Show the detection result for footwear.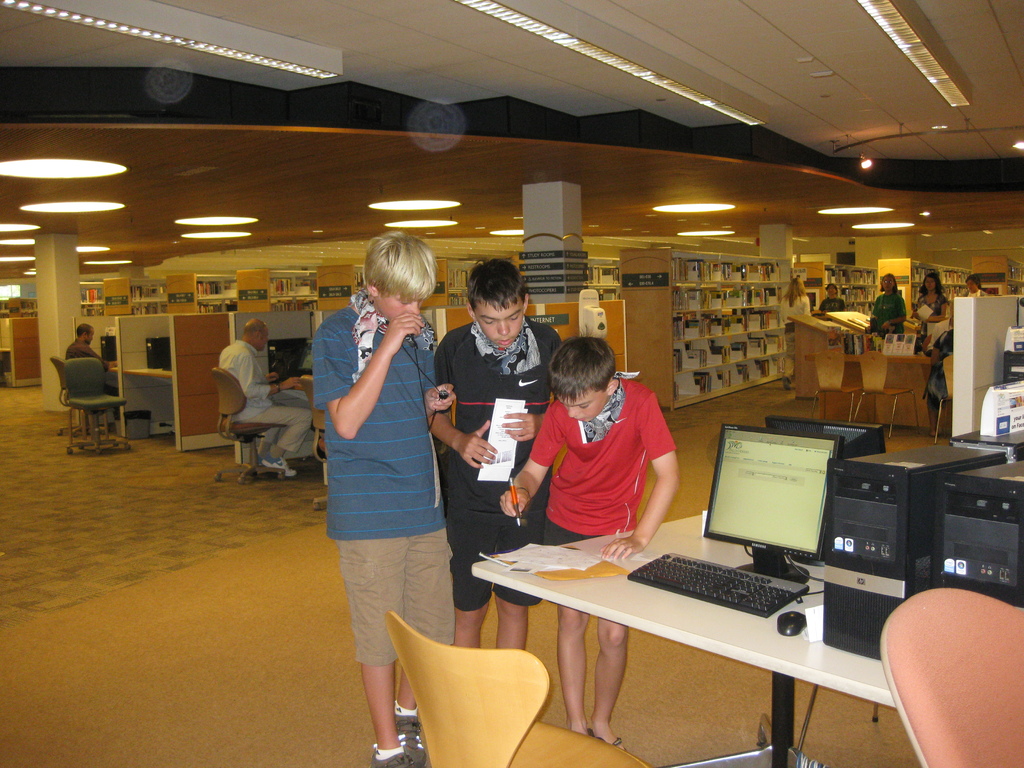
260/452/302/479.
